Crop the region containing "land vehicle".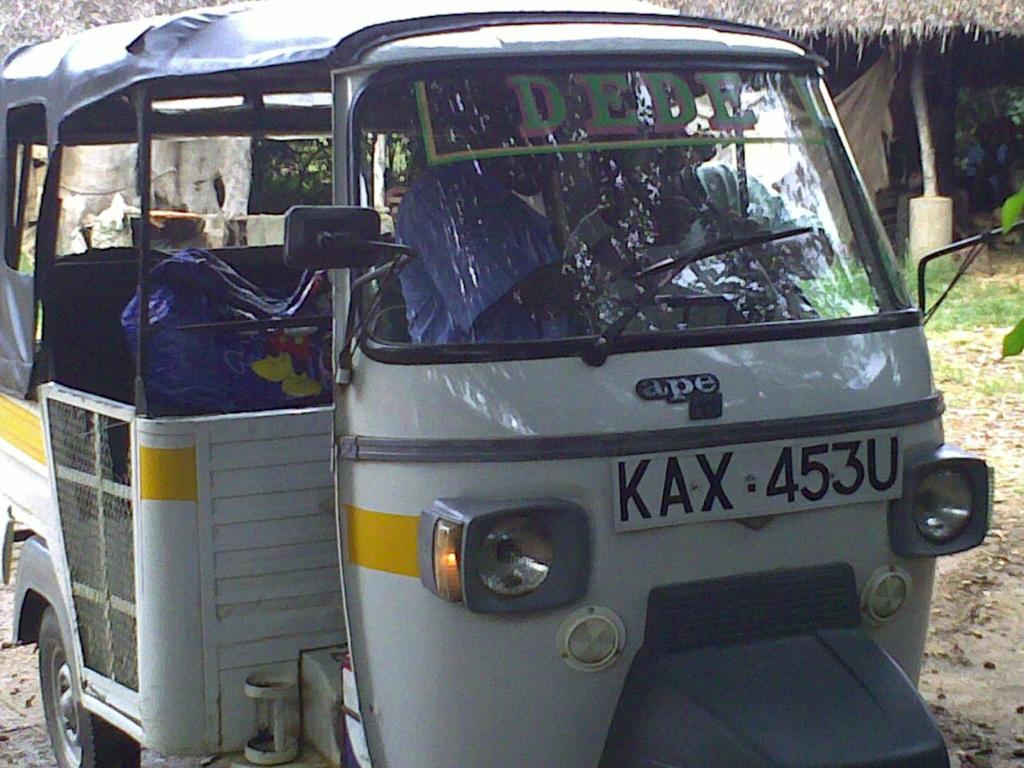
Crop region: l=0, t=1, r=1023, b=767.
